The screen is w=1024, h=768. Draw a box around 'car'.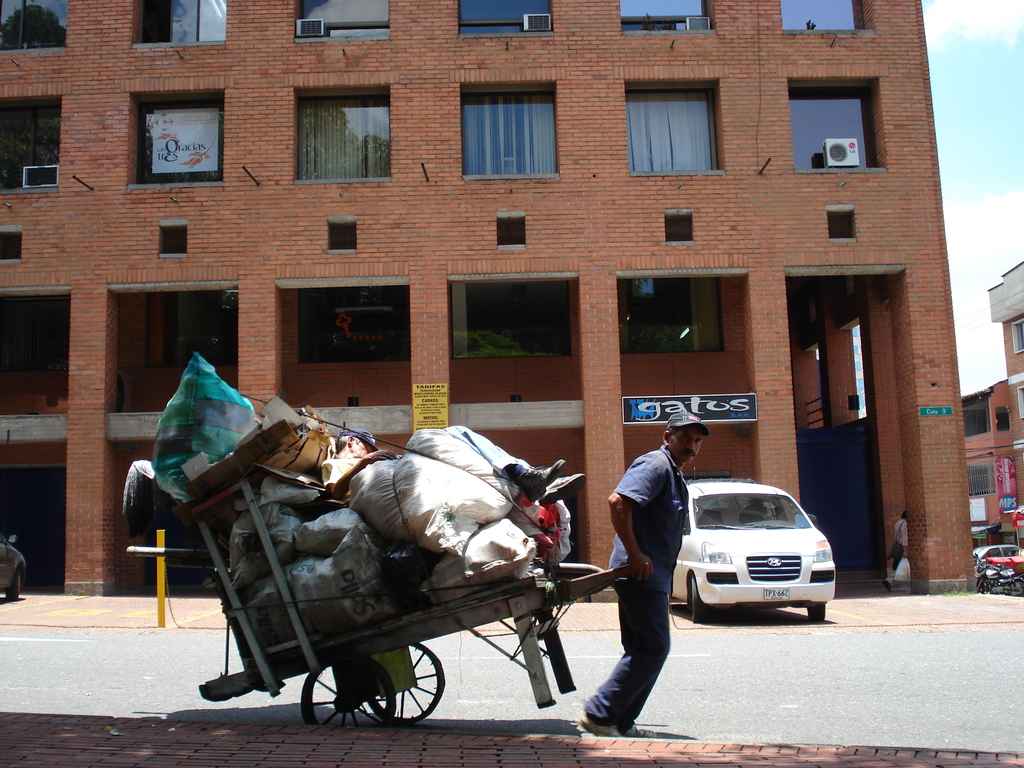
locate(976, 542, 1023, 583).
